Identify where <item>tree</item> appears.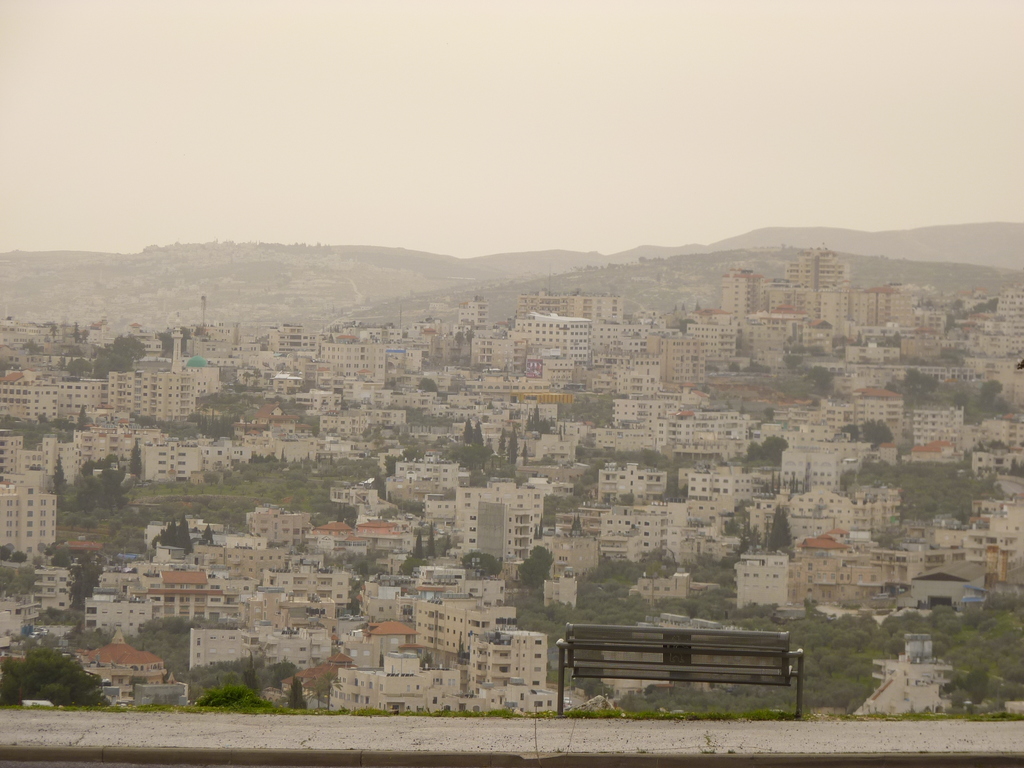
Appears at {"x1": 75, "y1": 401, "x2": 91, "y2": 429}.
